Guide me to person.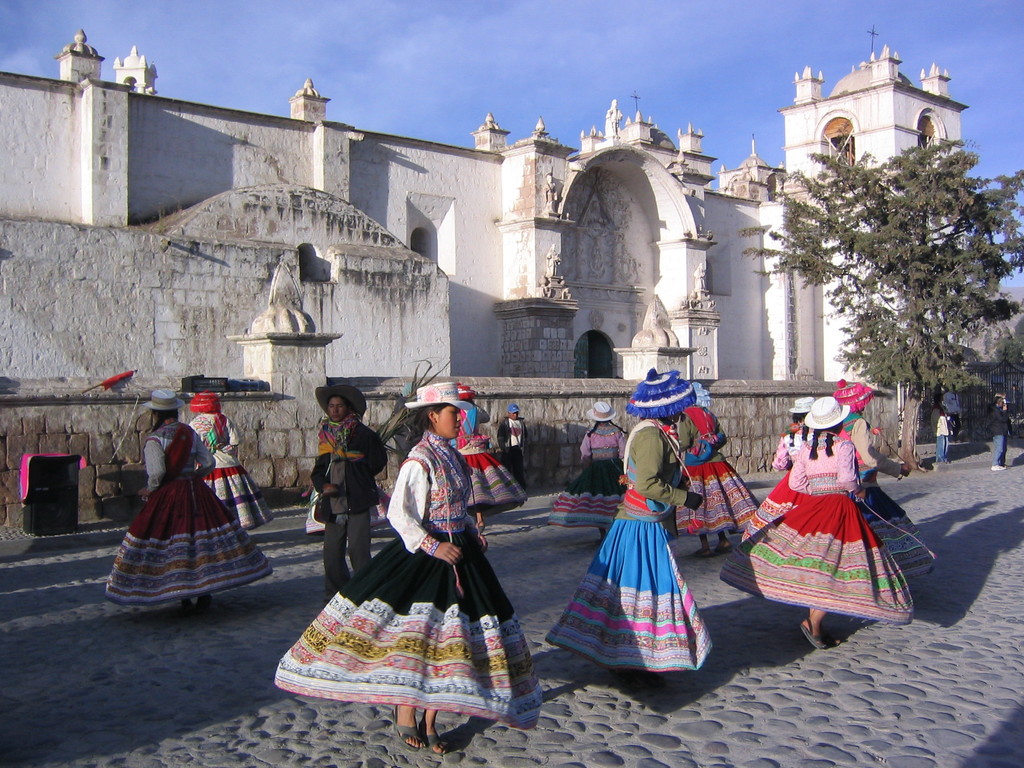
Guidance: region(495, 404, 526, 477).
